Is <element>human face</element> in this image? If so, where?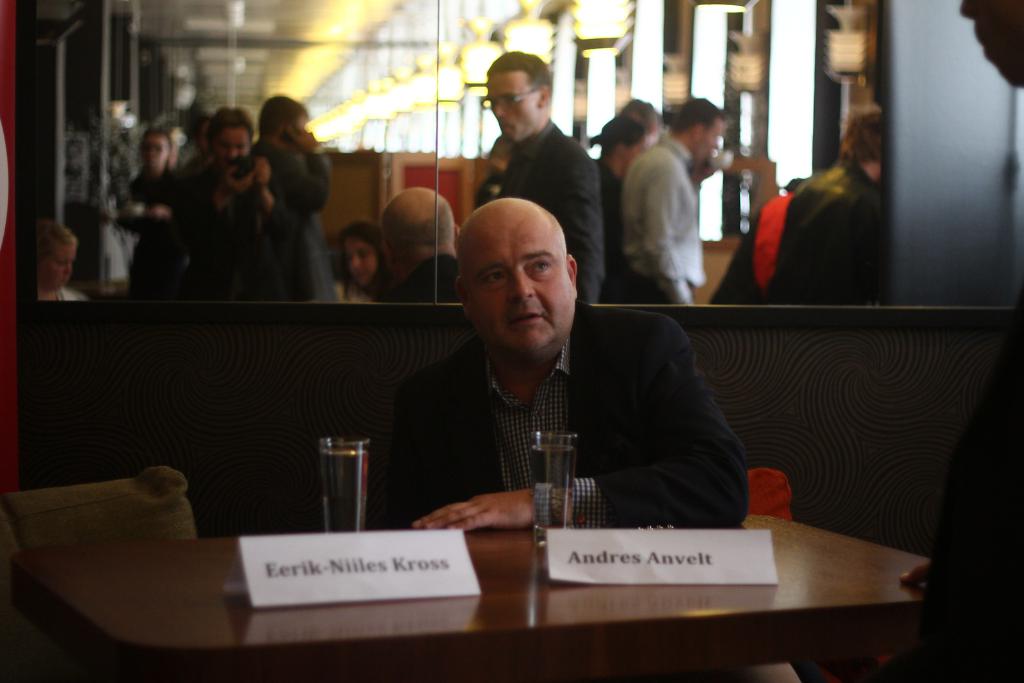
Yes, at left=214, top=126, right=252, bottom=159.
